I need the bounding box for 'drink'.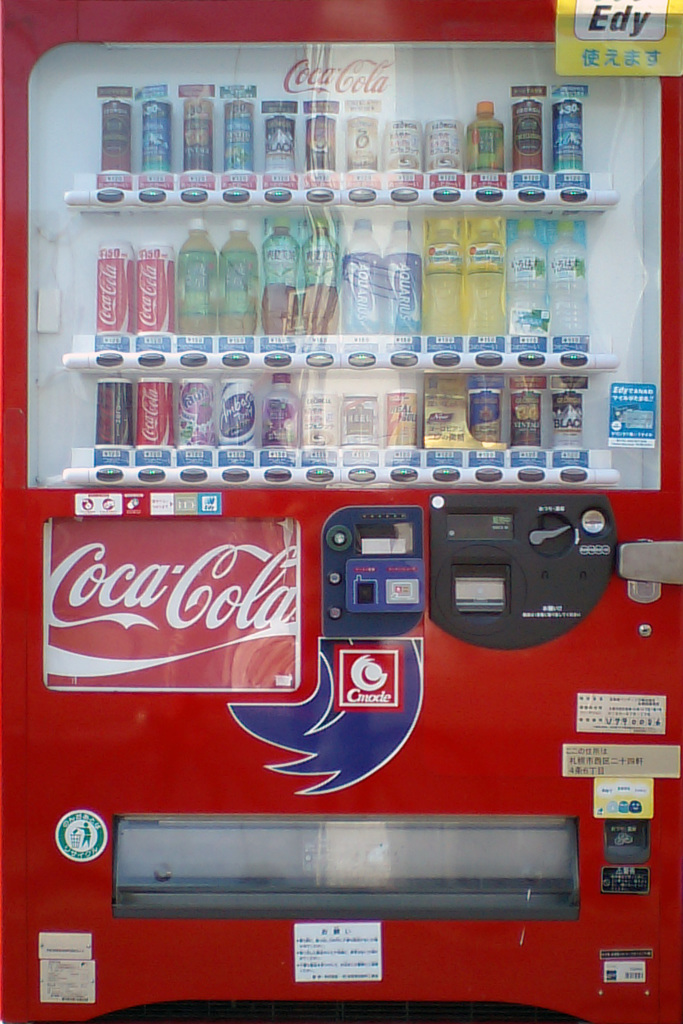
Here it is: (421, 220, 461, 339).
